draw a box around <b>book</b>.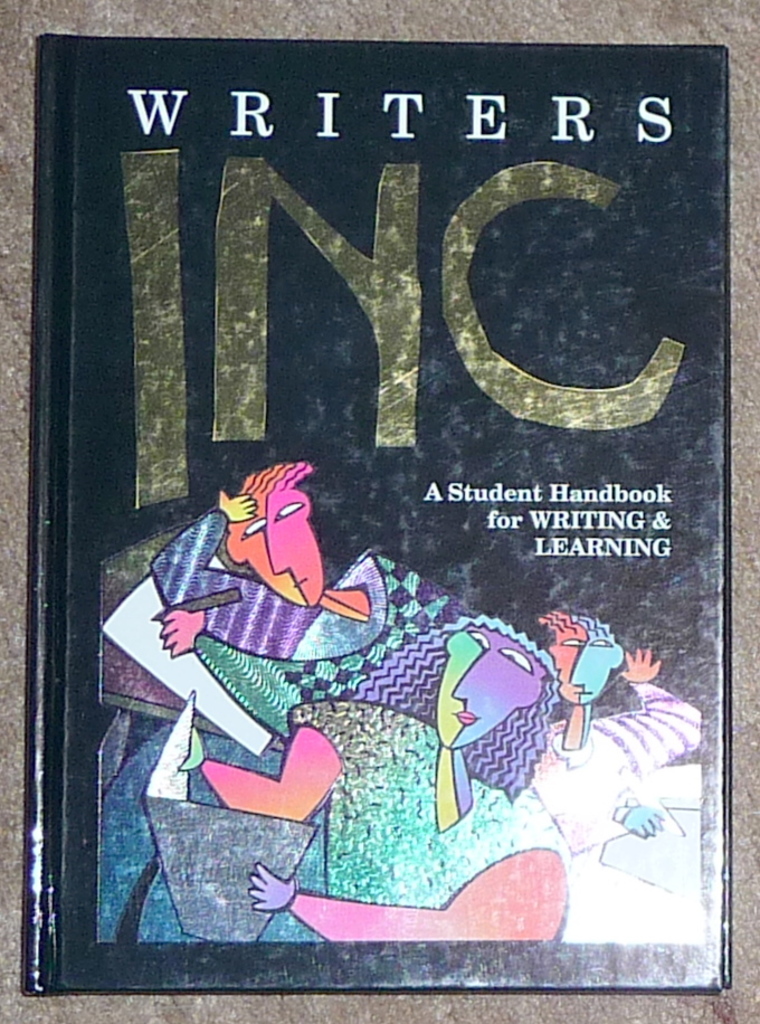
(15,35,737,995).
